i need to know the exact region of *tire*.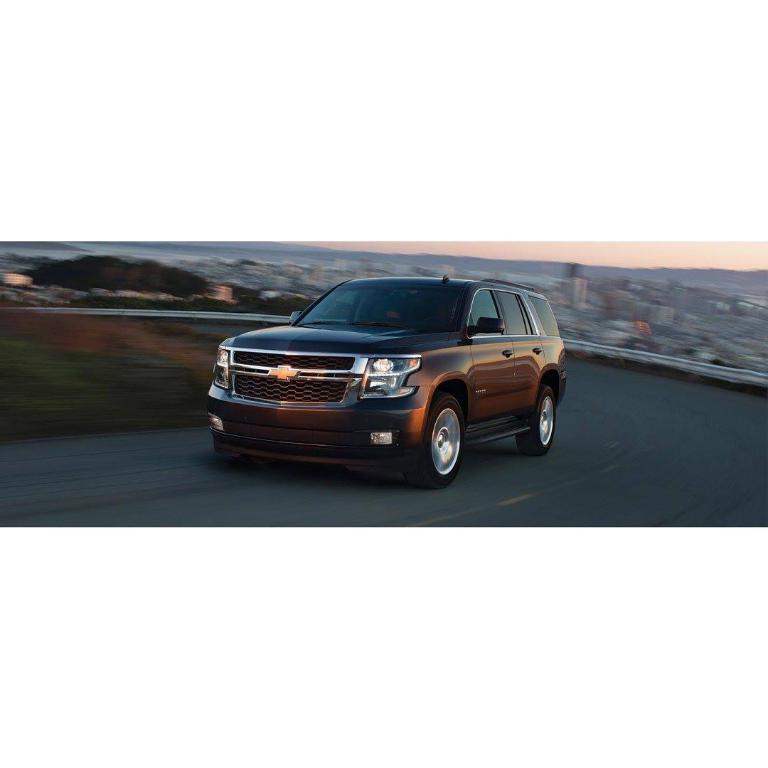
Region: [left=513, top=383, right=560, bottom=455].
